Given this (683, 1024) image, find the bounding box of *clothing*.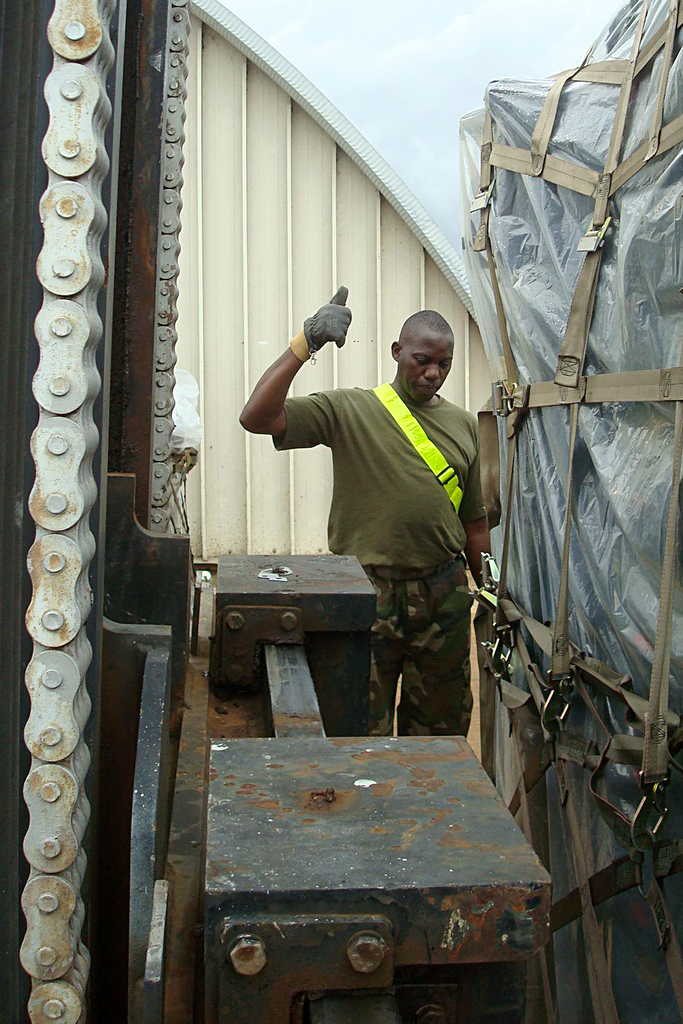
(x1=235, y1=372, x2=516, y2=735).
